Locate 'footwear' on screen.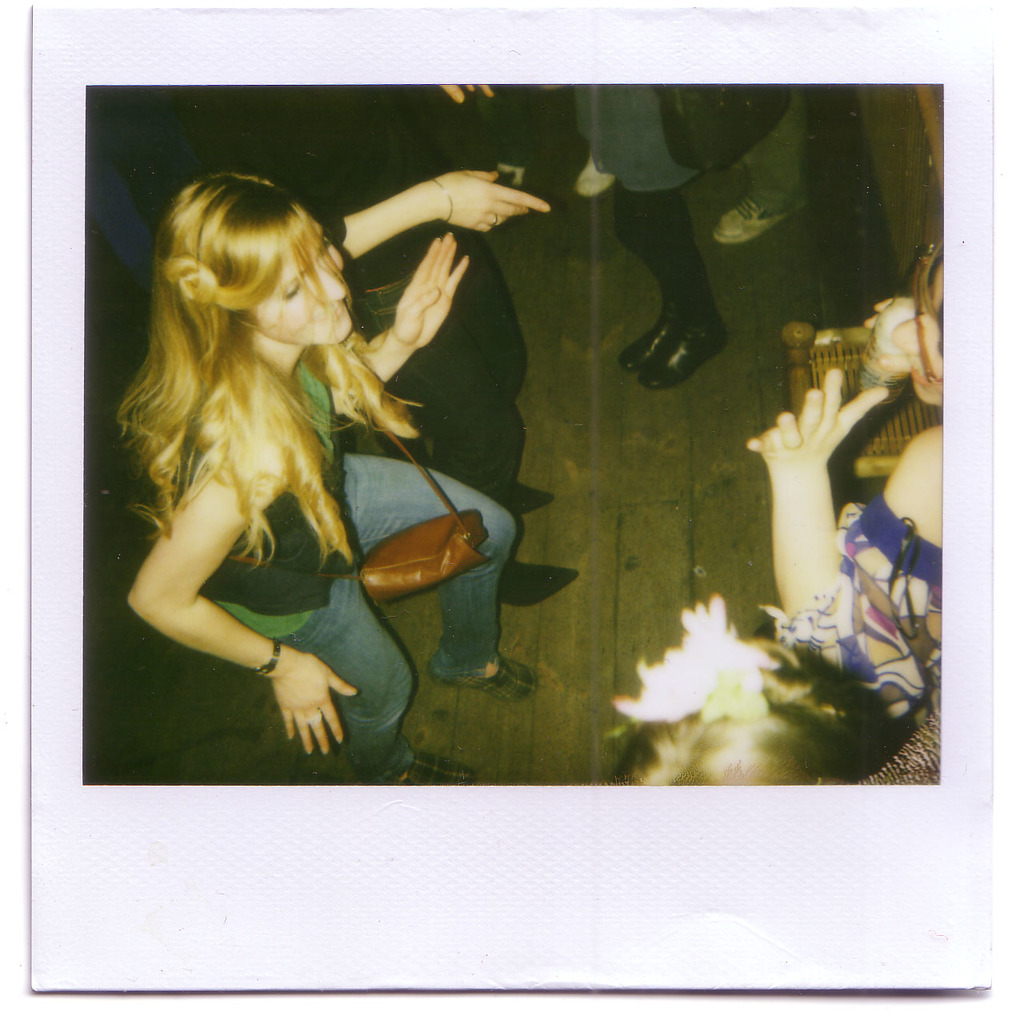
On screen at <region>615, 307, 684, 376</region>.
